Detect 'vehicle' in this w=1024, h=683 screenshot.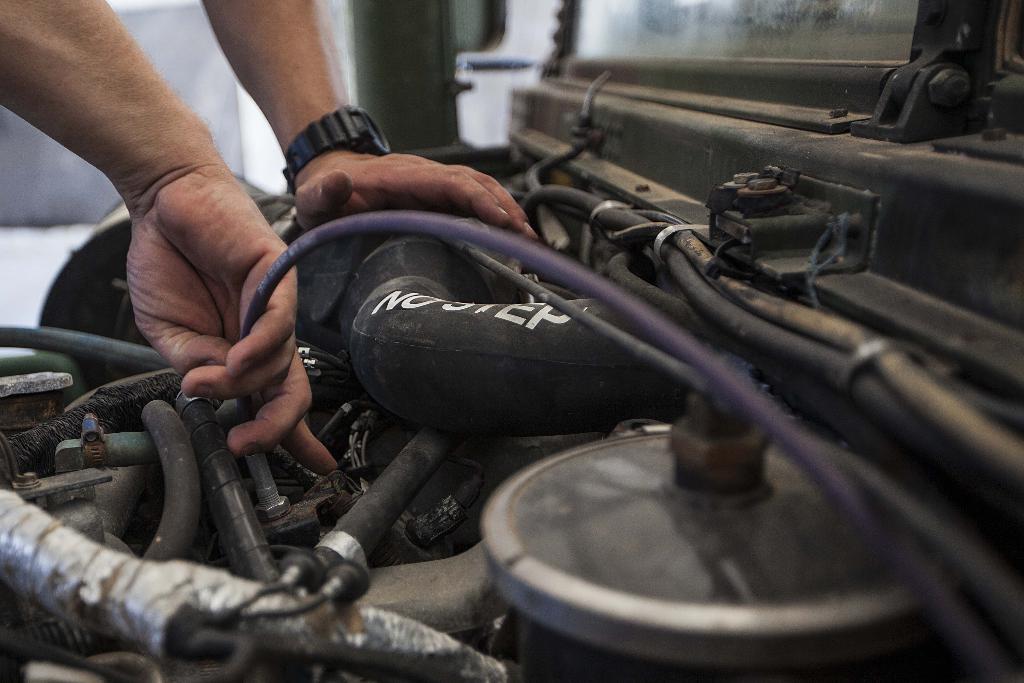
Detection: <box>0,0,1021,682</box>.
